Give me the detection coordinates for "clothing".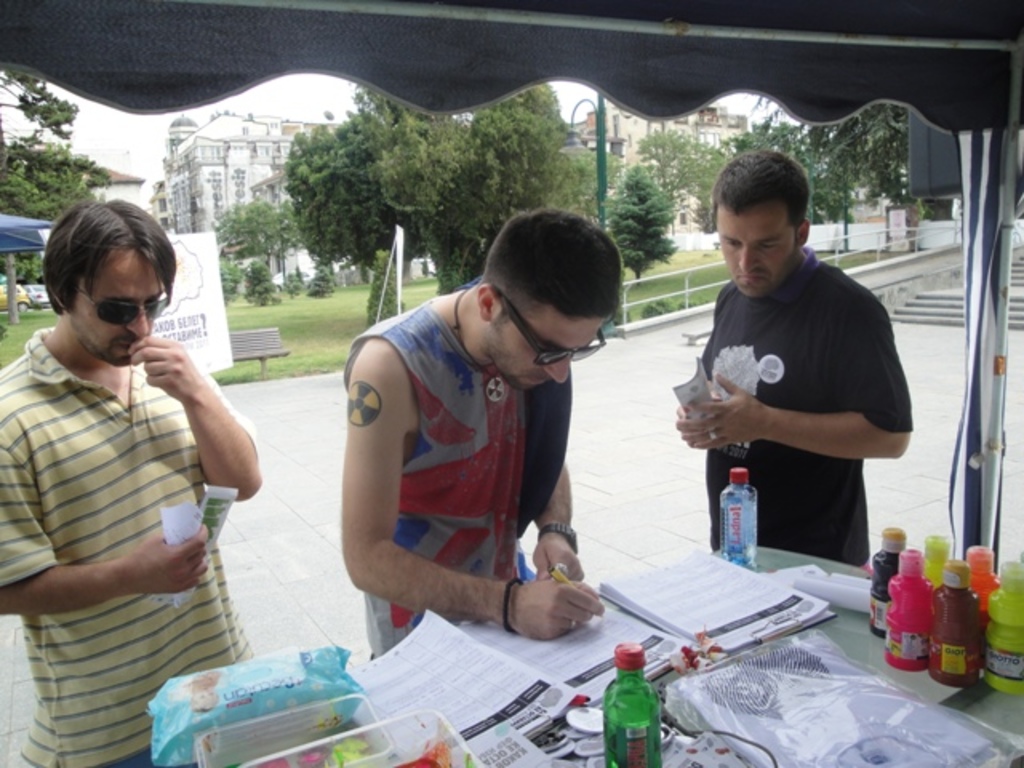
[x1=342, y1=286, x2=544, y2=651].
